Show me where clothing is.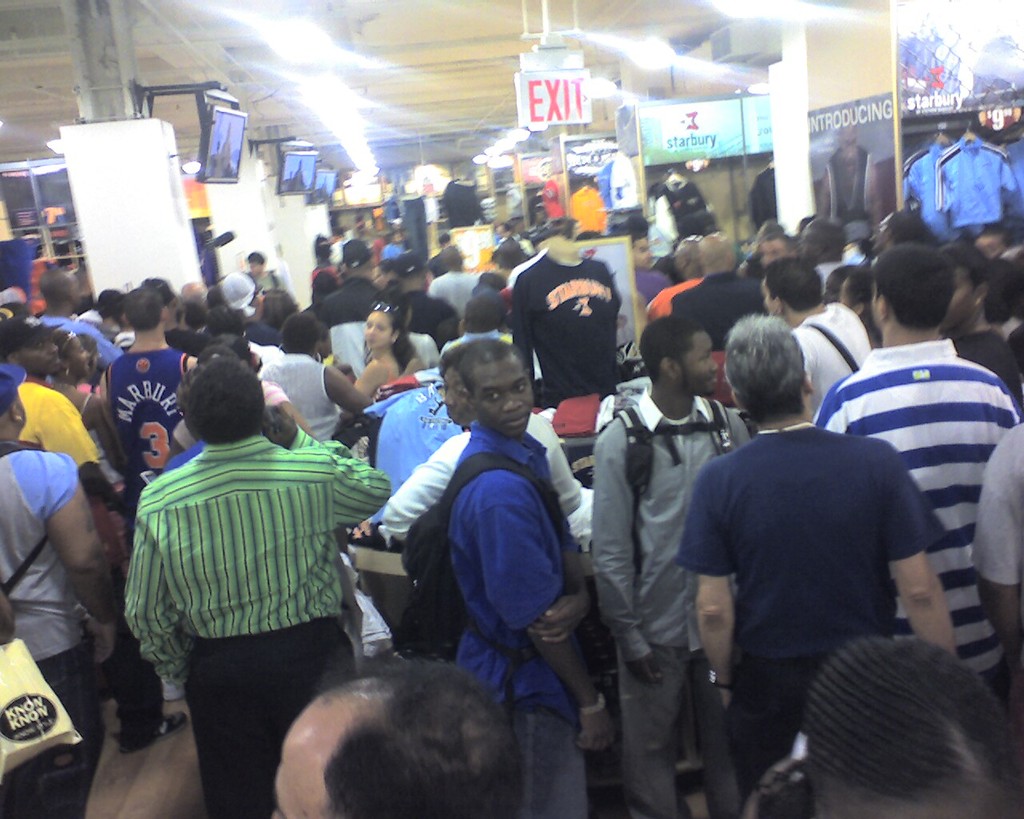
clothing is at bbox(898, 134, 957, 242).
